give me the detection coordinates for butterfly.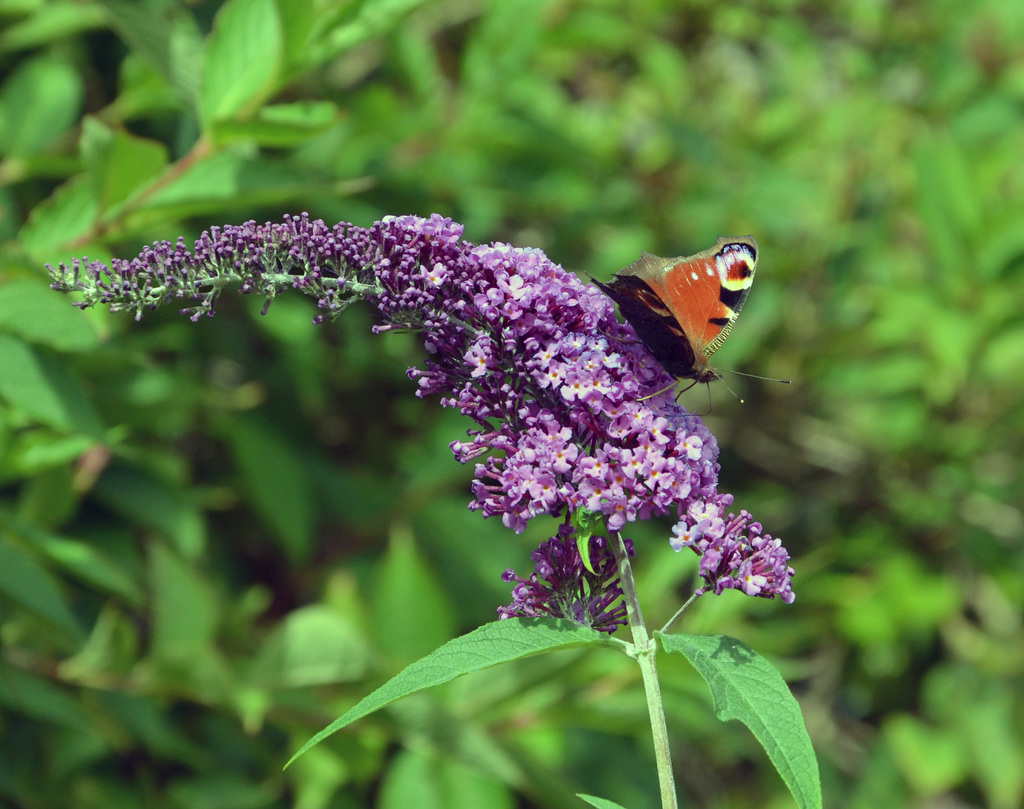
bbox(589, 233, 789, 405).
